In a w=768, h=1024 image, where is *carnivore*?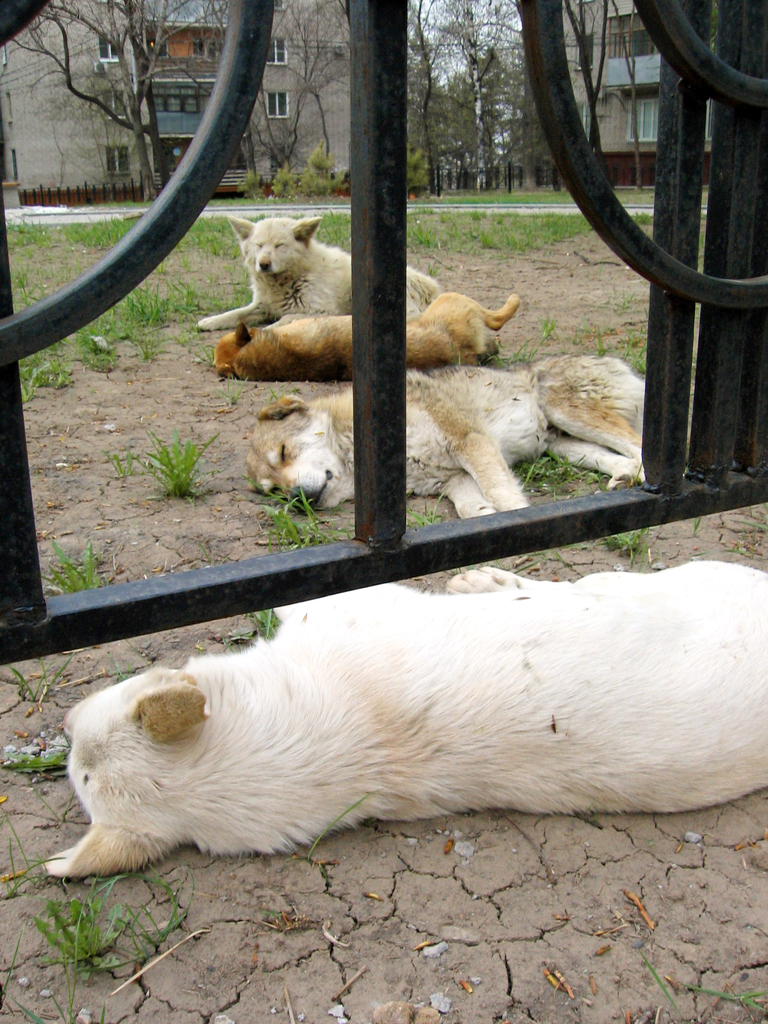
select_region(211, 288, 531, 369).
